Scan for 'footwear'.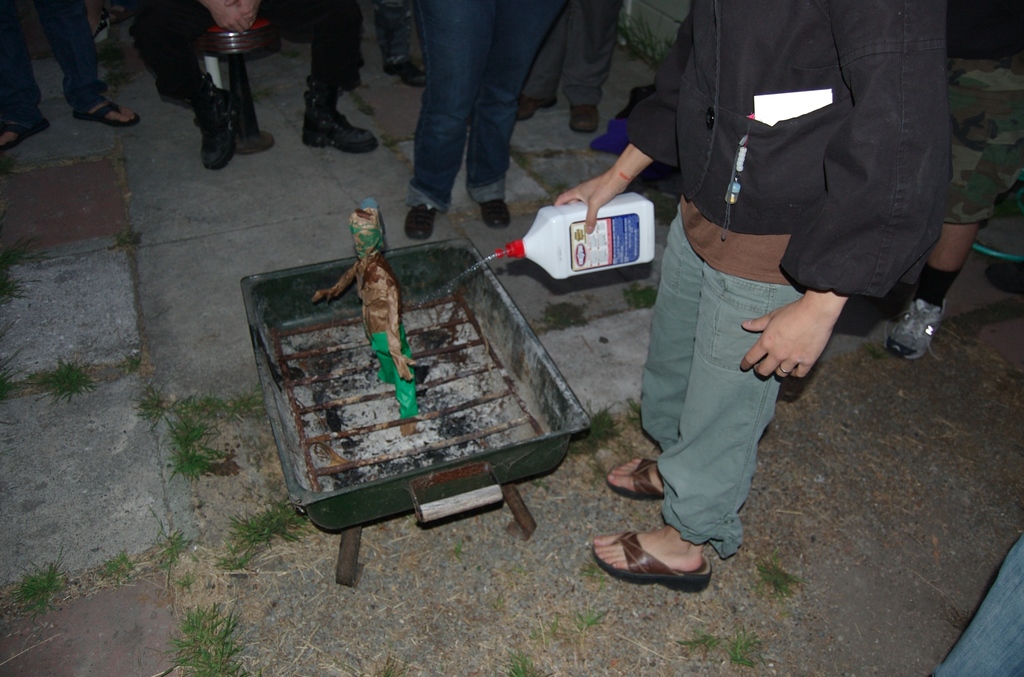
Scan result: [left=513, top=90, right=547, bottom=127].
